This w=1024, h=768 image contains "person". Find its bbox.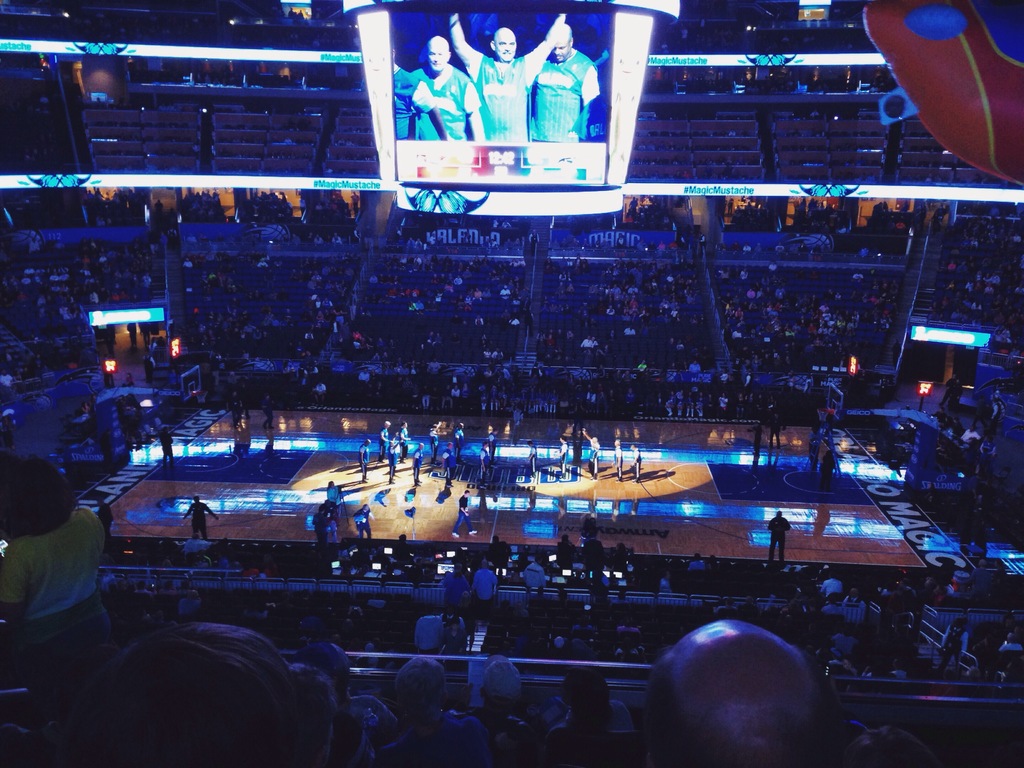
bbox=(182, 495, 221, 541).
